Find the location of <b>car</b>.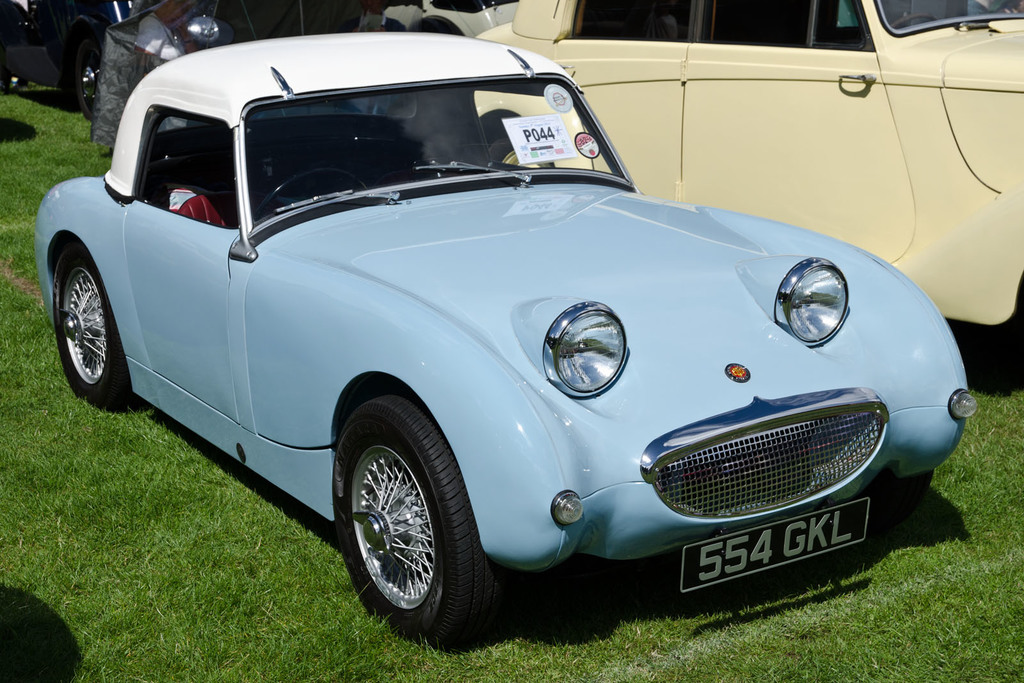
Location: select_region(464, 0, 1023, 368).
